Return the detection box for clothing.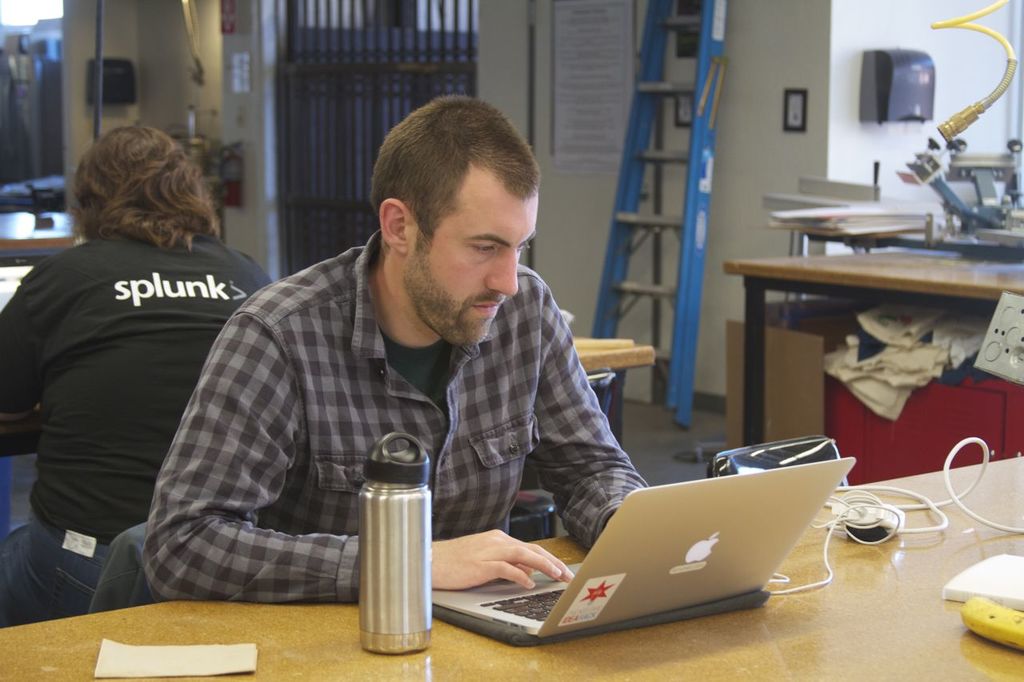
select_region(153, 223, 675, 603).
